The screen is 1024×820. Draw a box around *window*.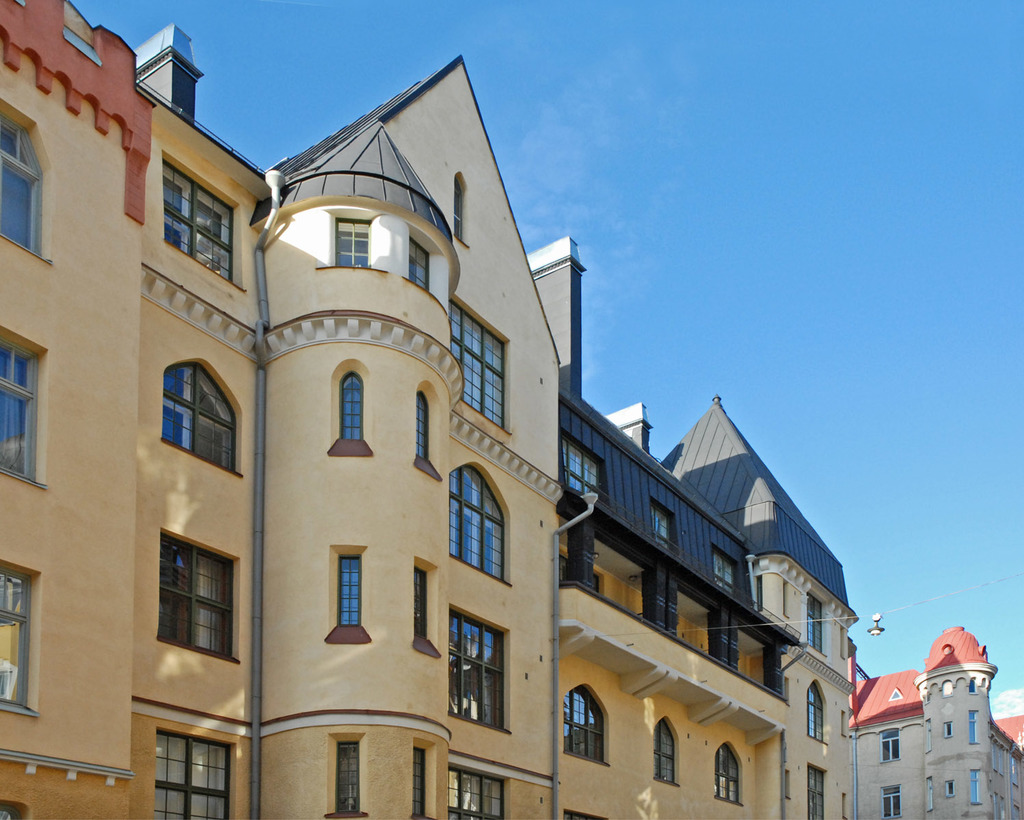
locate(145, 521, 242, 681).
